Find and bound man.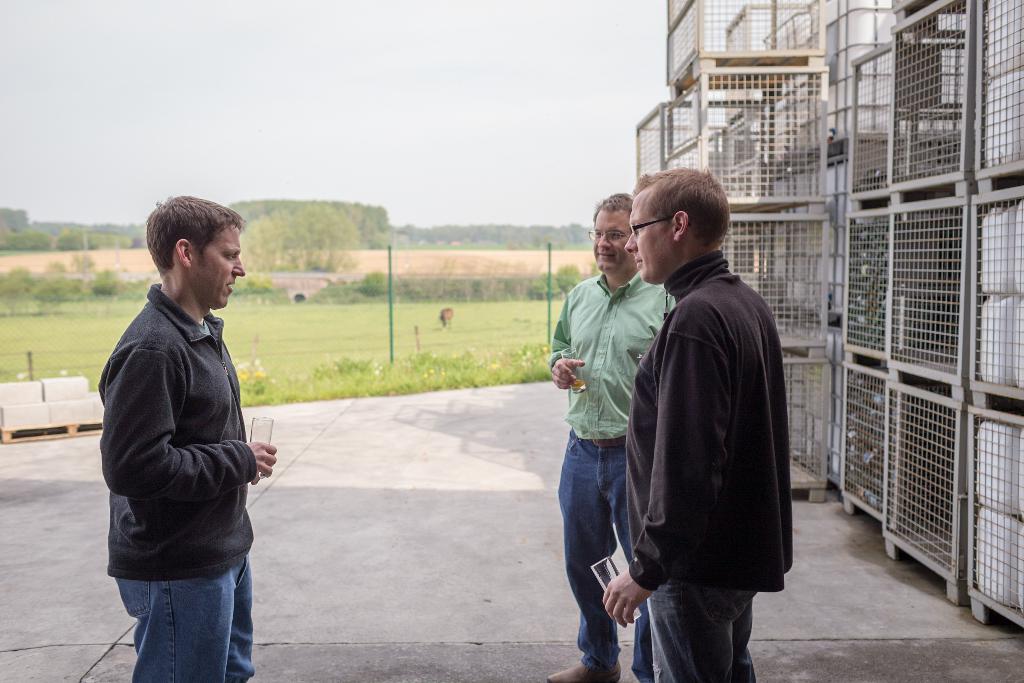
Bound: [x1=544, y1=189, x2=701, y2=682].
